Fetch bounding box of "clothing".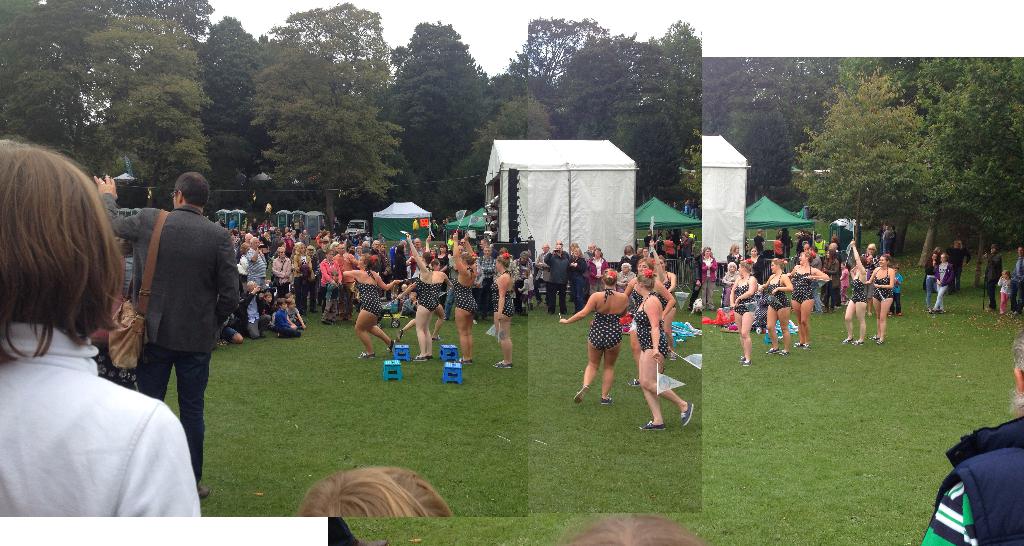
Bbox: locate(589, 256, 605, 300).
